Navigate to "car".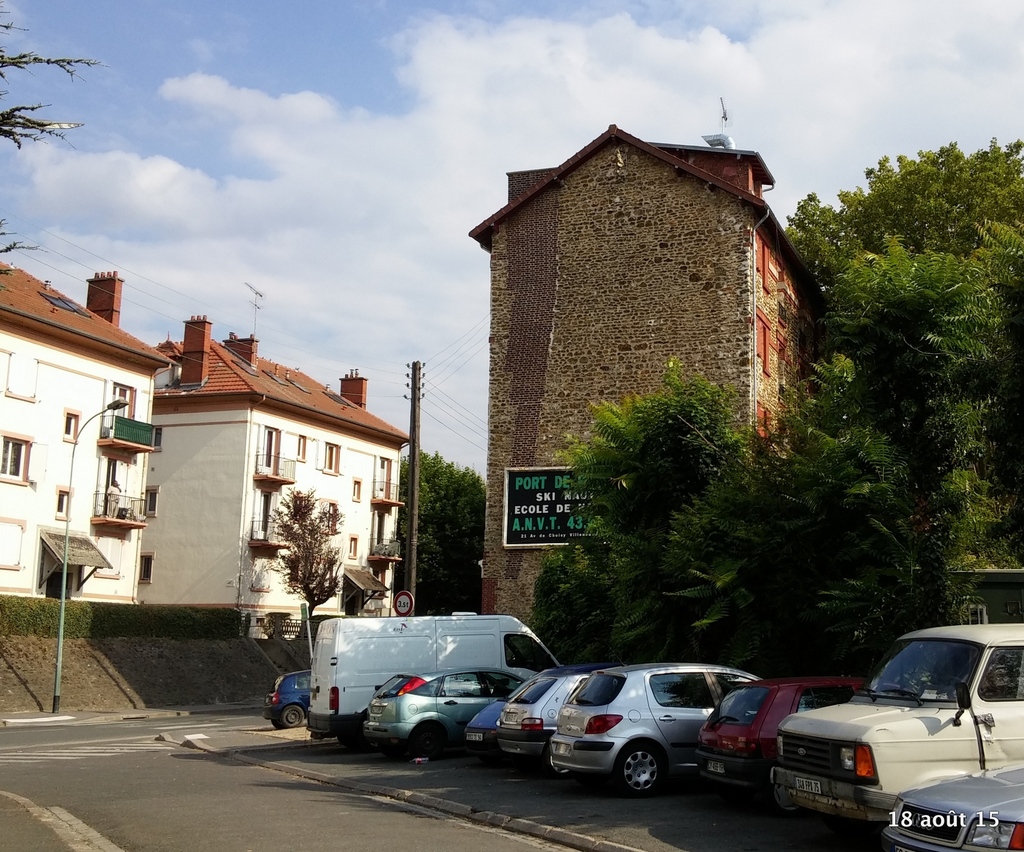
Navigation target: {"left": 767, "top": 622, "right": 1023, "bottom": 828}.
